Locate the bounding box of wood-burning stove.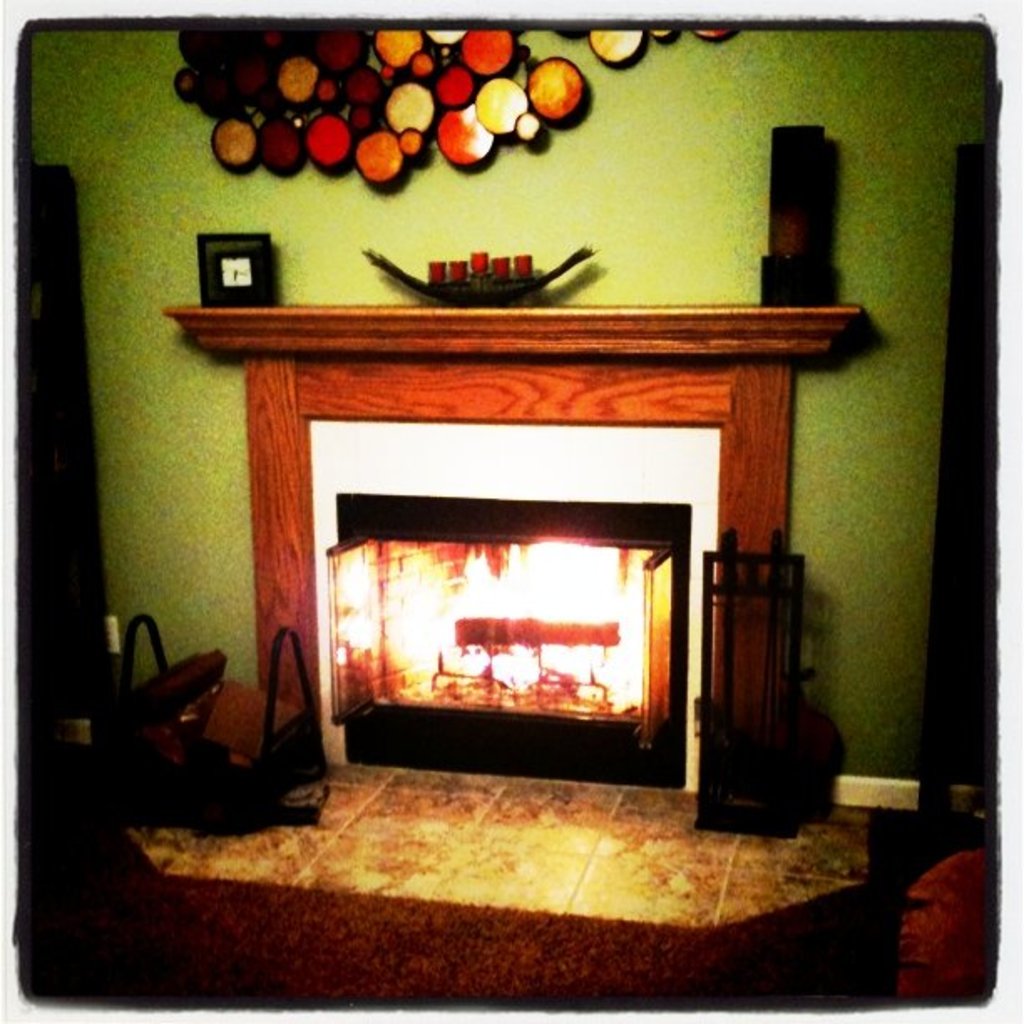
Bounding box: <region>335, 490, 689, 790</region>.
